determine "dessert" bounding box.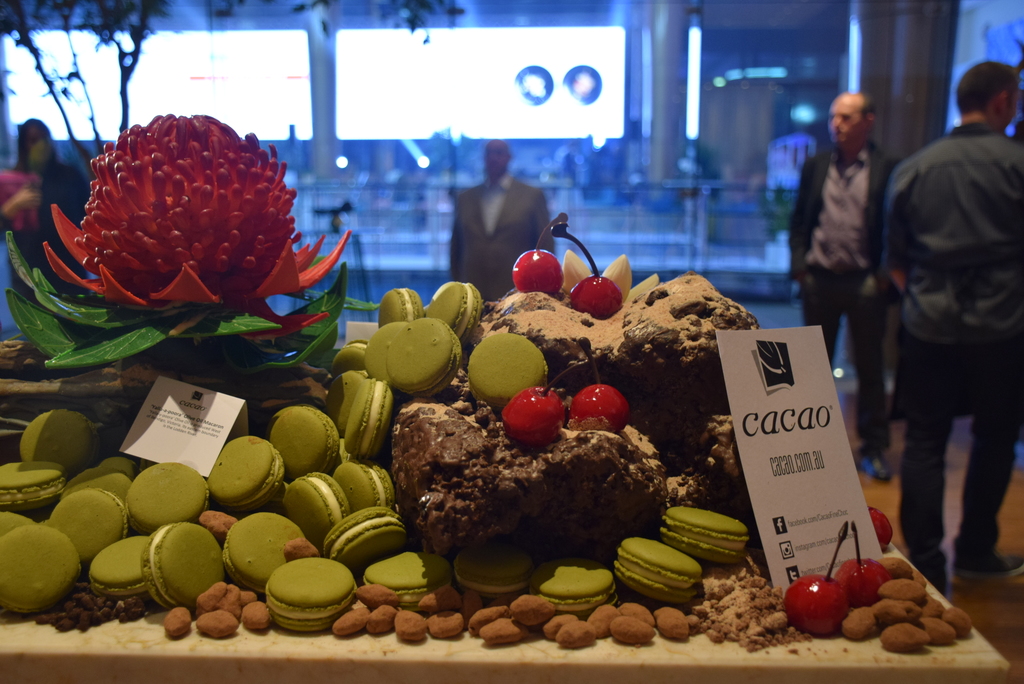
Determined: left=0, top=457, right=67, bottom=513.
